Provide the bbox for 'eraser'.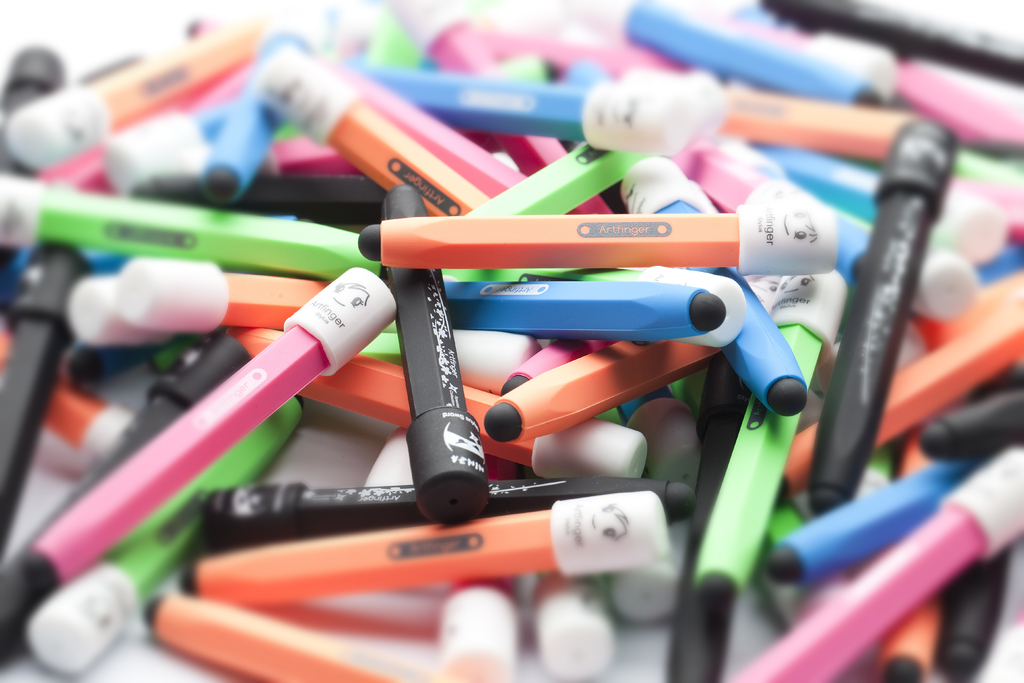
{"x1": 481, "y1": 402, "x2": 523, "y2": 443}.
